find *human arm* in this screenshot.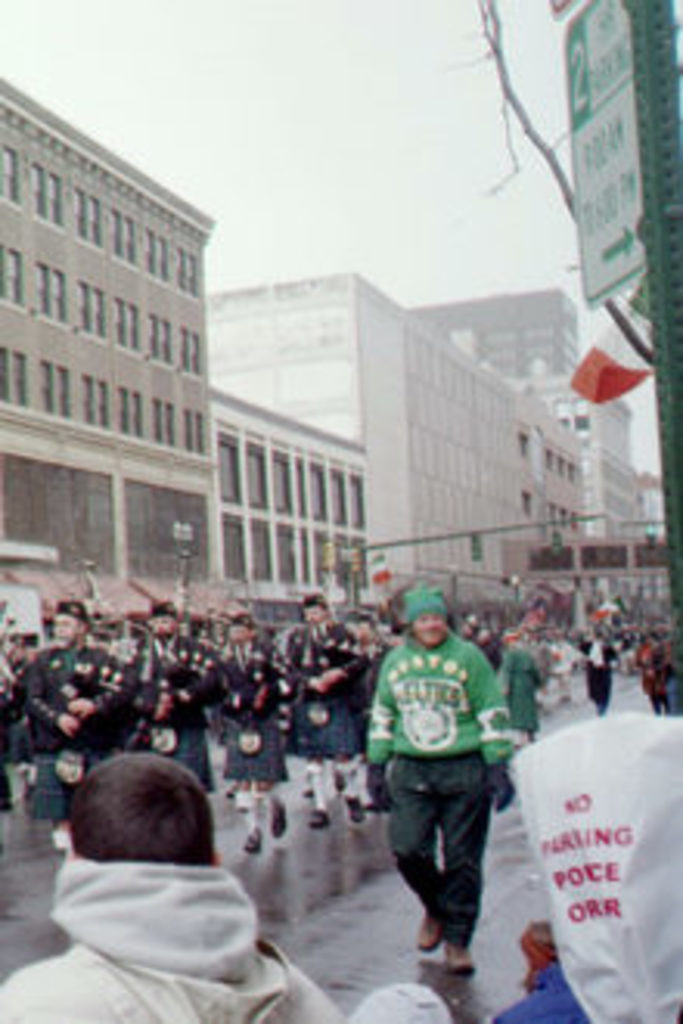
The bounding box for *human arm* is 286 639 314 701.
